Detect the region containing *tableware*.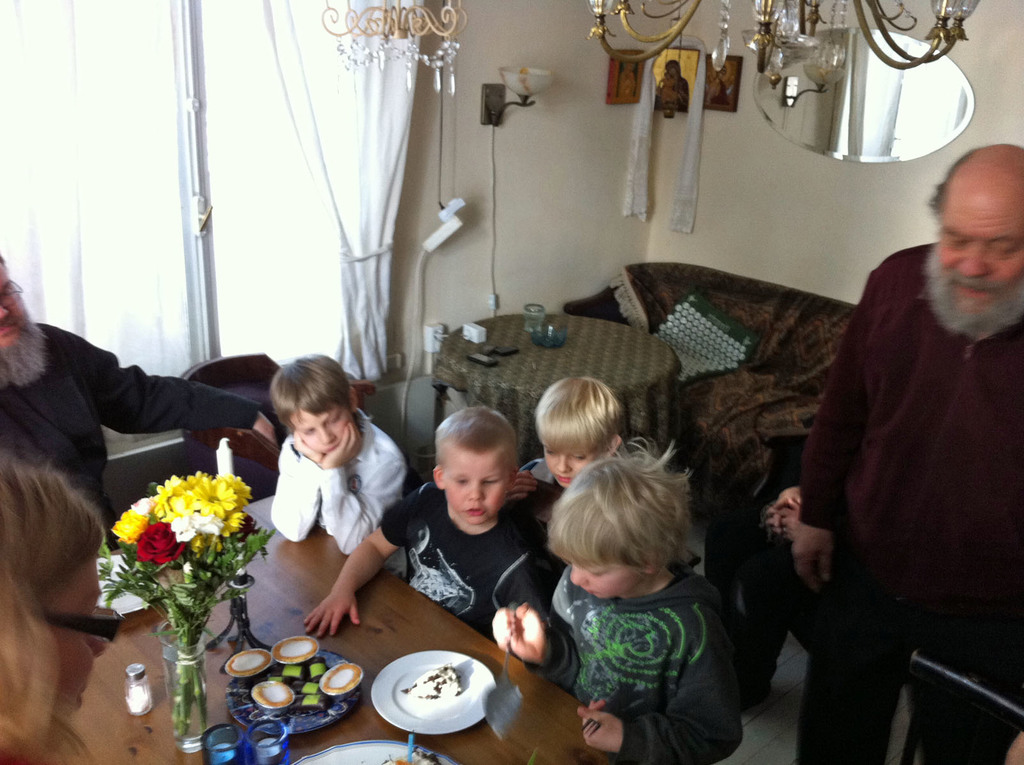
detection(199, 723, 239, 764).
